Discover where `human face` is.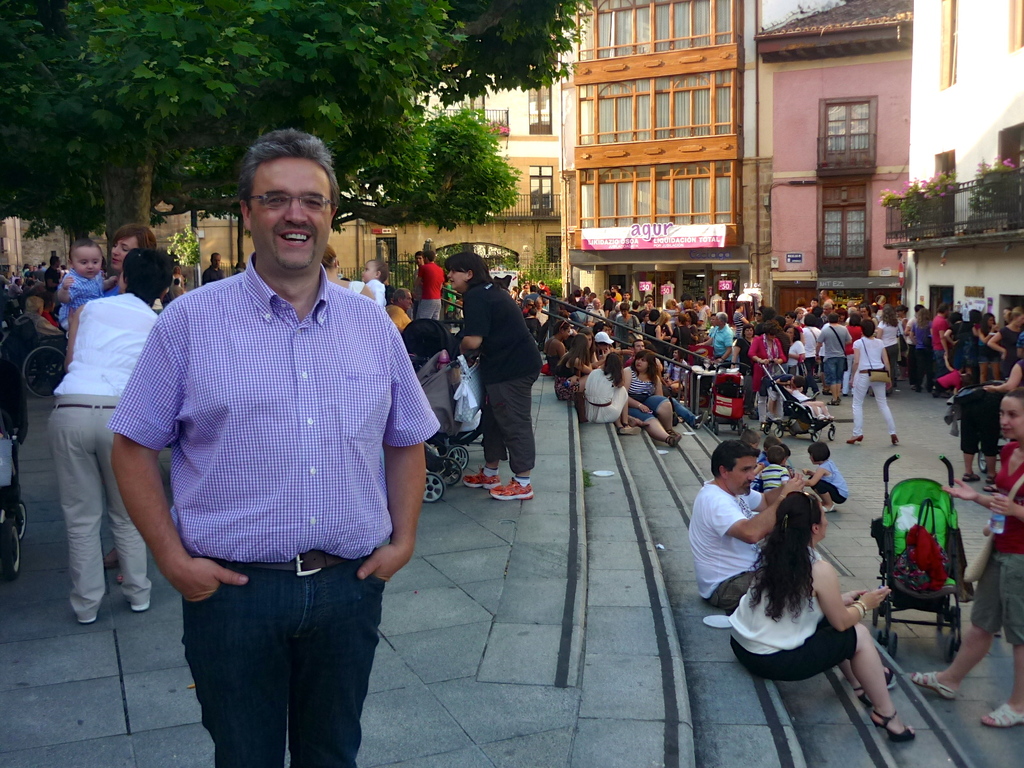
Discovered at 565 328 570 339.
